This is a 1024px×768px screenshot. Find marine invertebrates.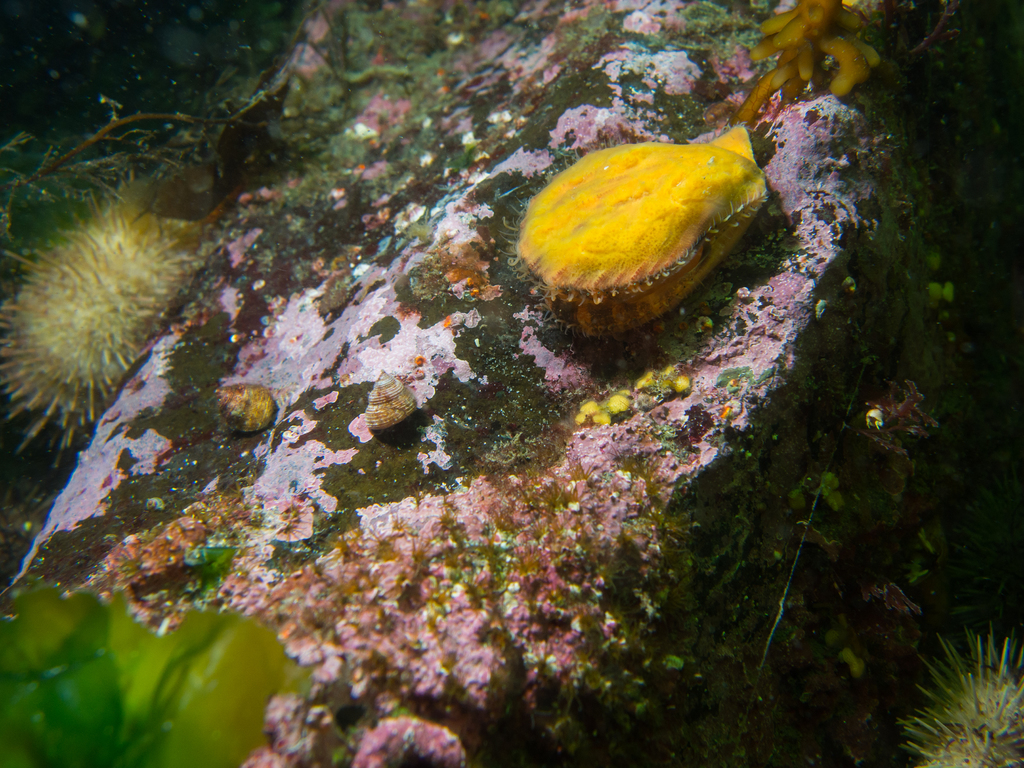
Bounding box: 520,101,776,371.
